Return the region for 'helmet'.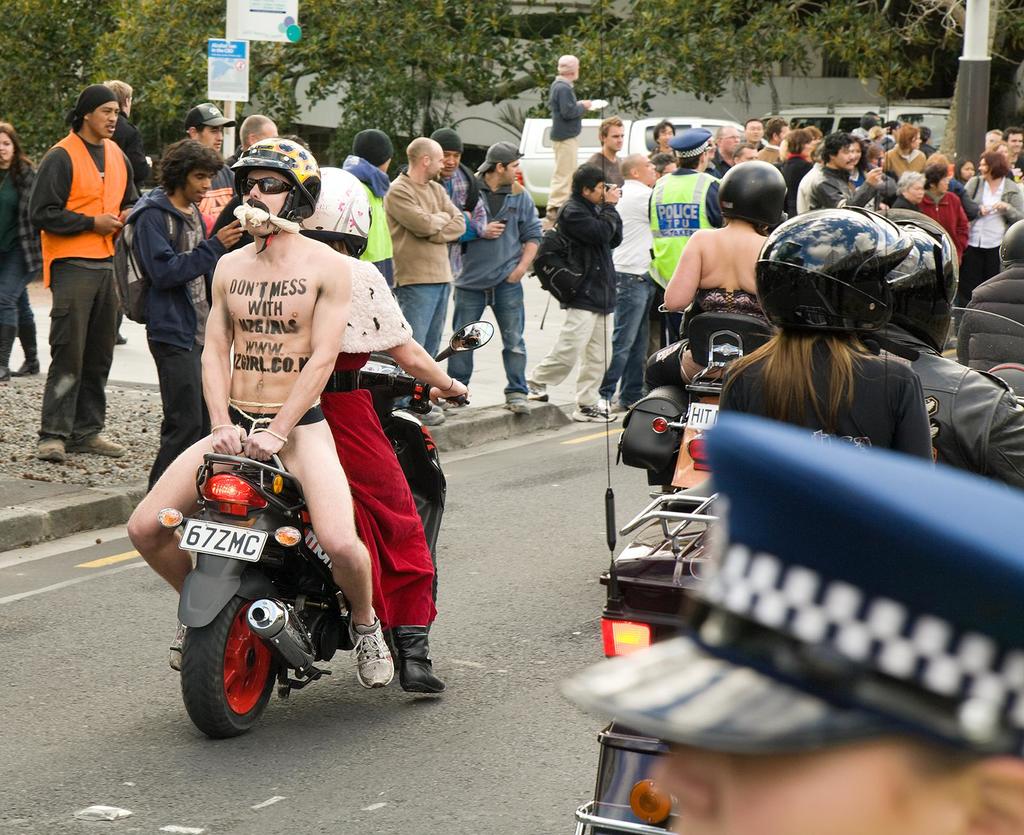
bbox(716, 159, 794, 232).
